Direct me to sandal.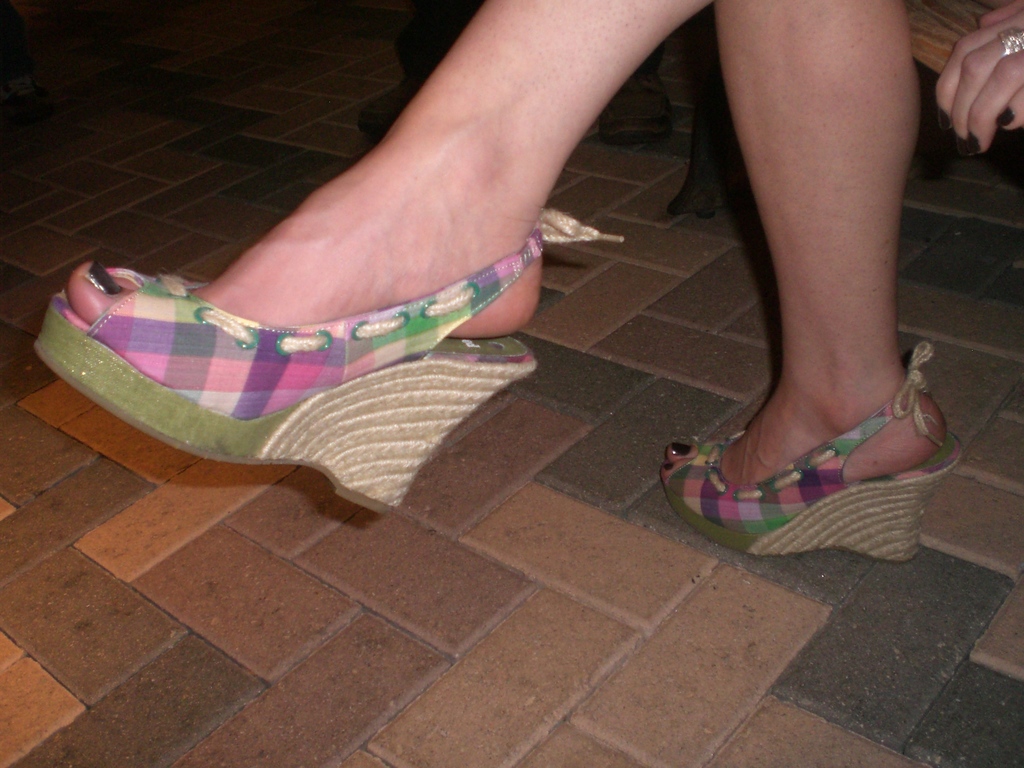
Direction: select_region(33, 207, 627, 515).
